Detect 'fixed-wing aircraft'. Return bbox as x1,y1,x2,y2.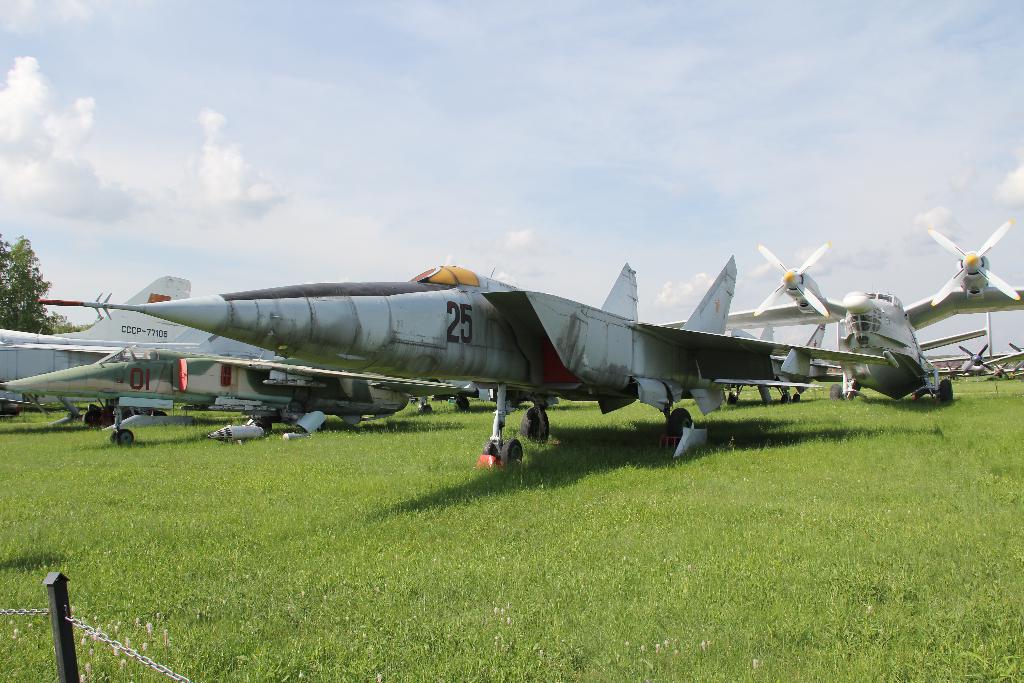
0,331,488,446.
